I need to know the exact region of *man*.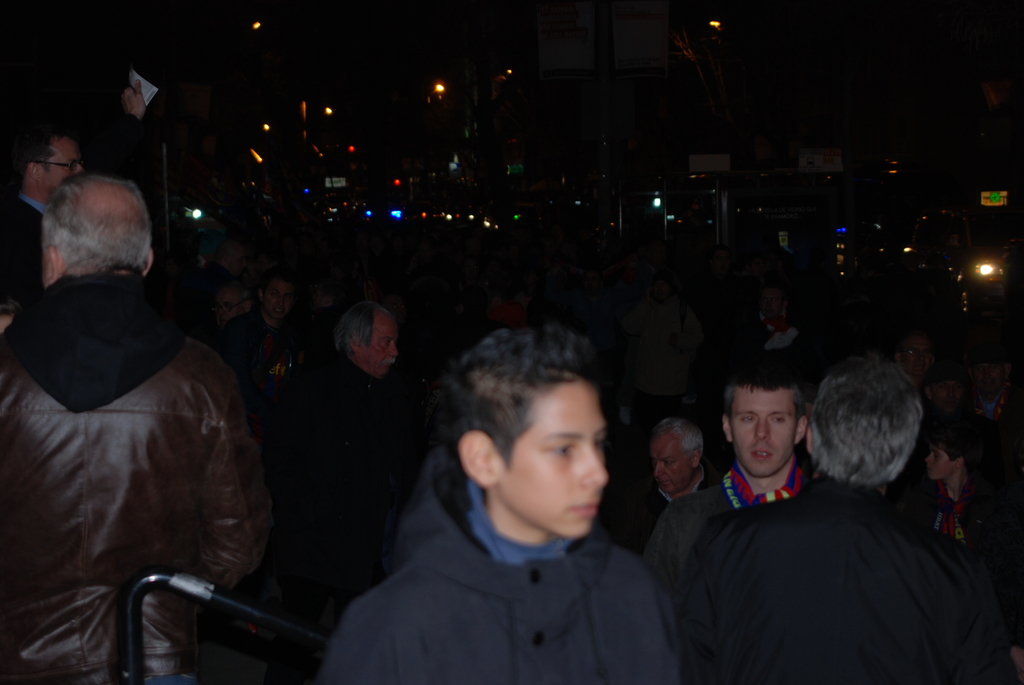
Region: locate(299, 300, 399, 590).
